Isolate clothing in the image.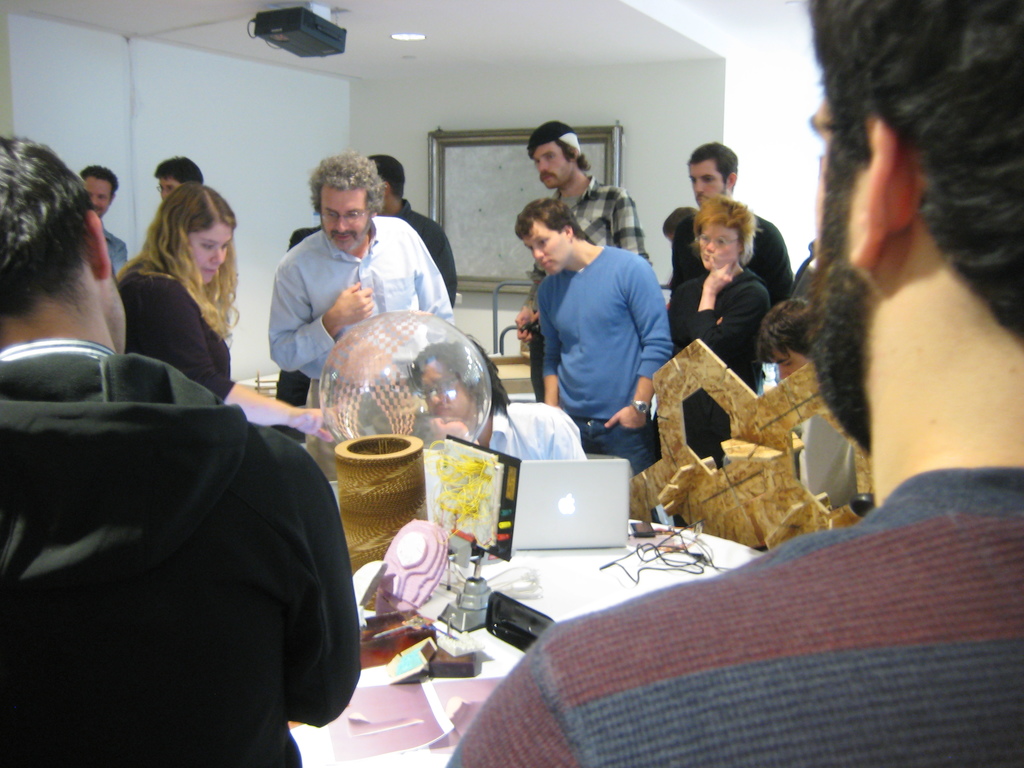
Isolated region: BBox(93, 220, 132, 281).
